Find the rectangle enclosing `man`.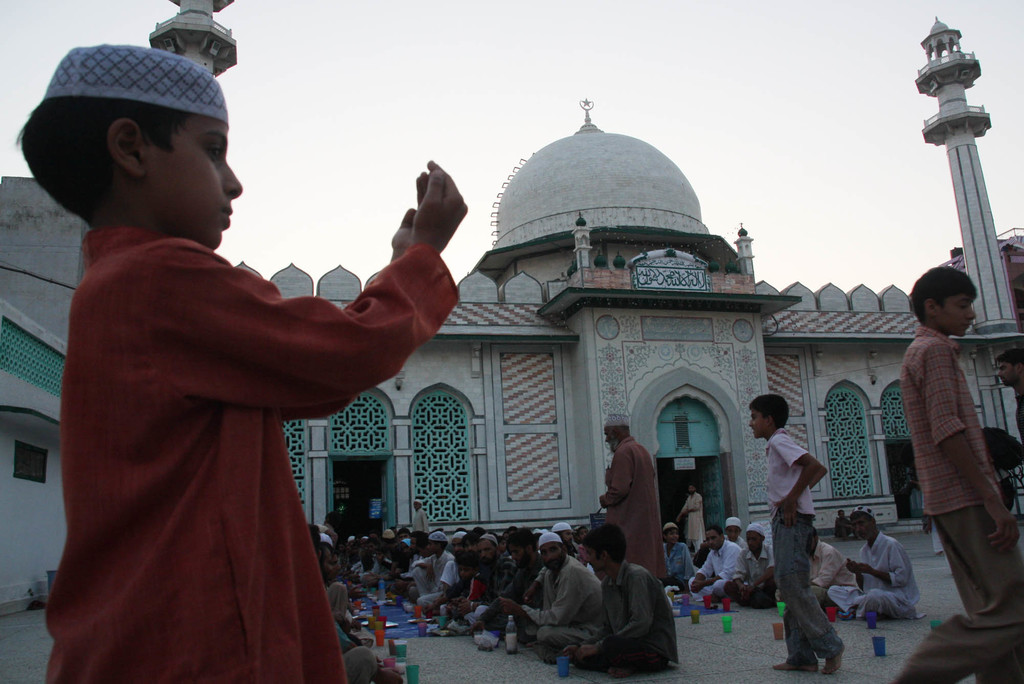
crop(593, 407, 671, 583).
